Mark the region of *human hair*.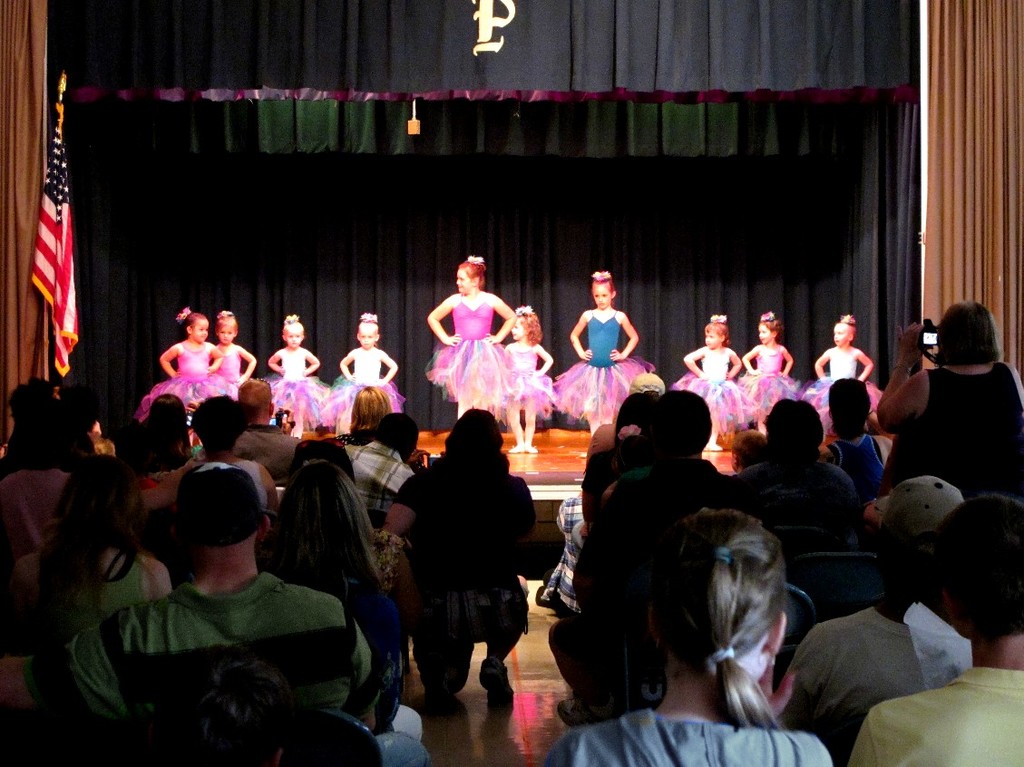
Region: (30,461,144,630).
